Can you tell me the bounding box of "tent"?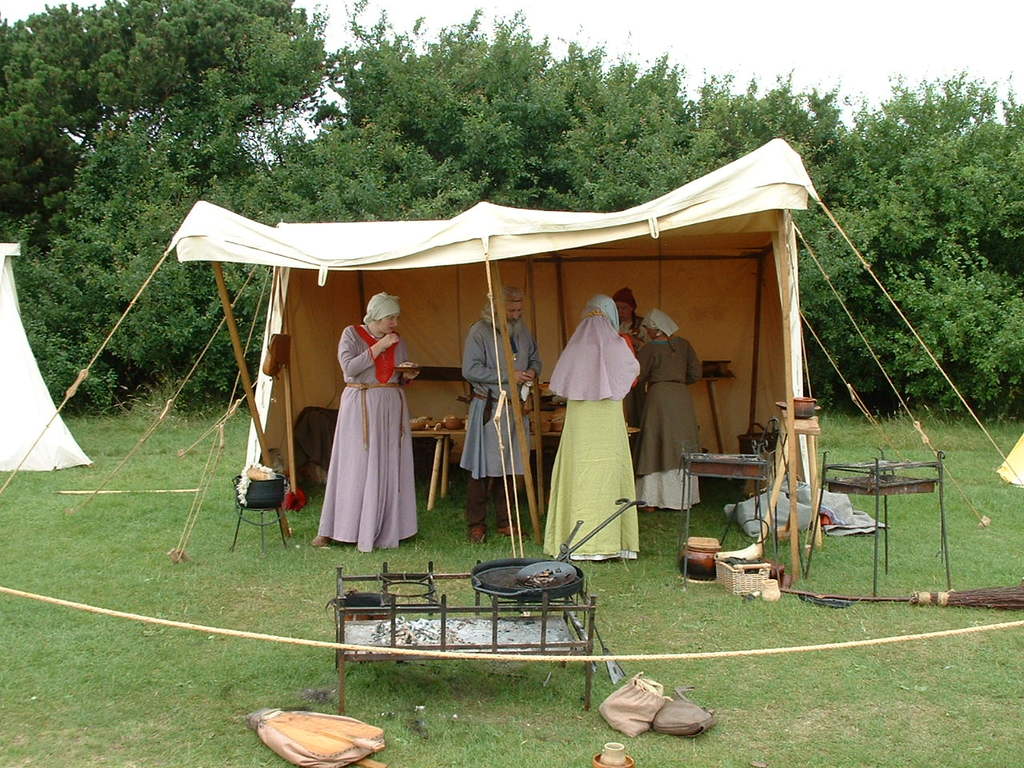
(x1=198, y1=182, x2=825, y2=552).
